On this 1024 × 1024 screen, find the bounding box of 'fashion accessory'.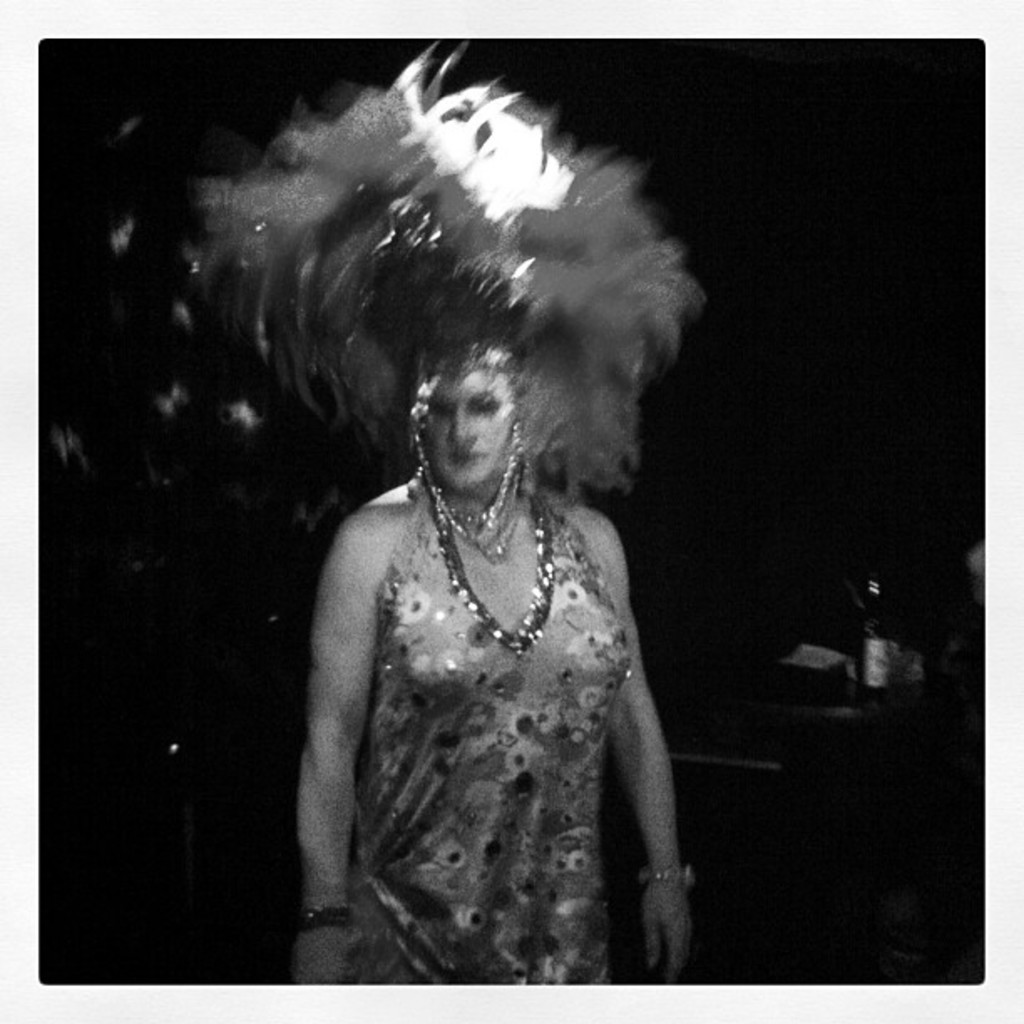
Bounding box: 636:857:698:885.
